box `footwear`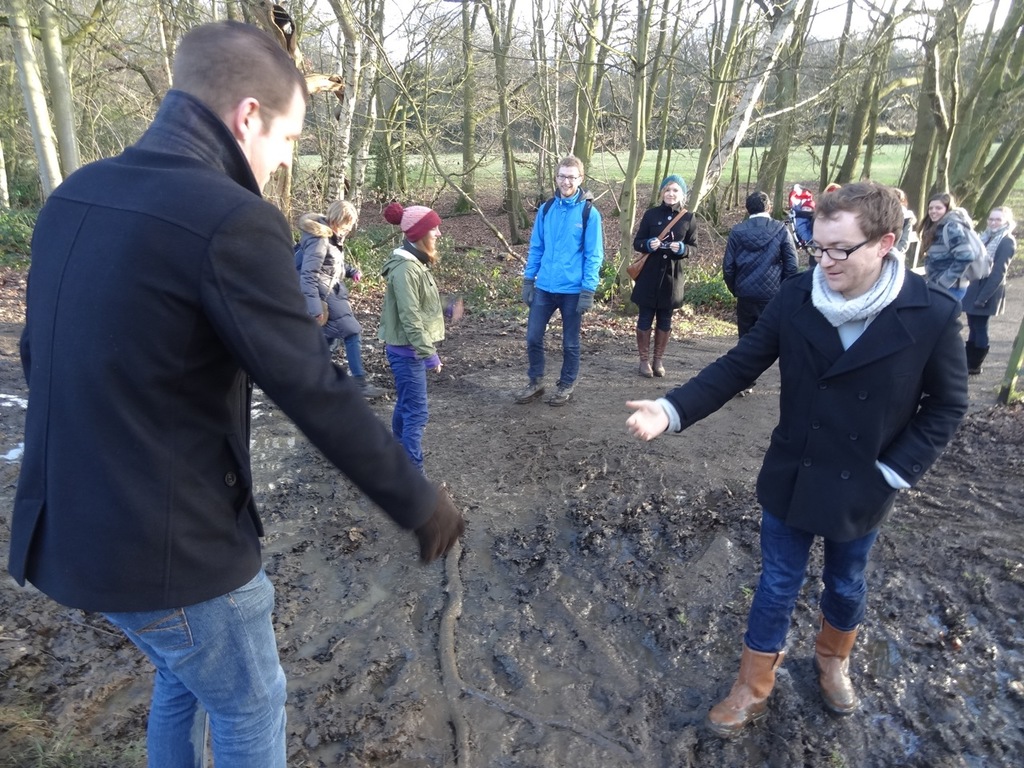
left=552, top=386, right=576, bottom=408
